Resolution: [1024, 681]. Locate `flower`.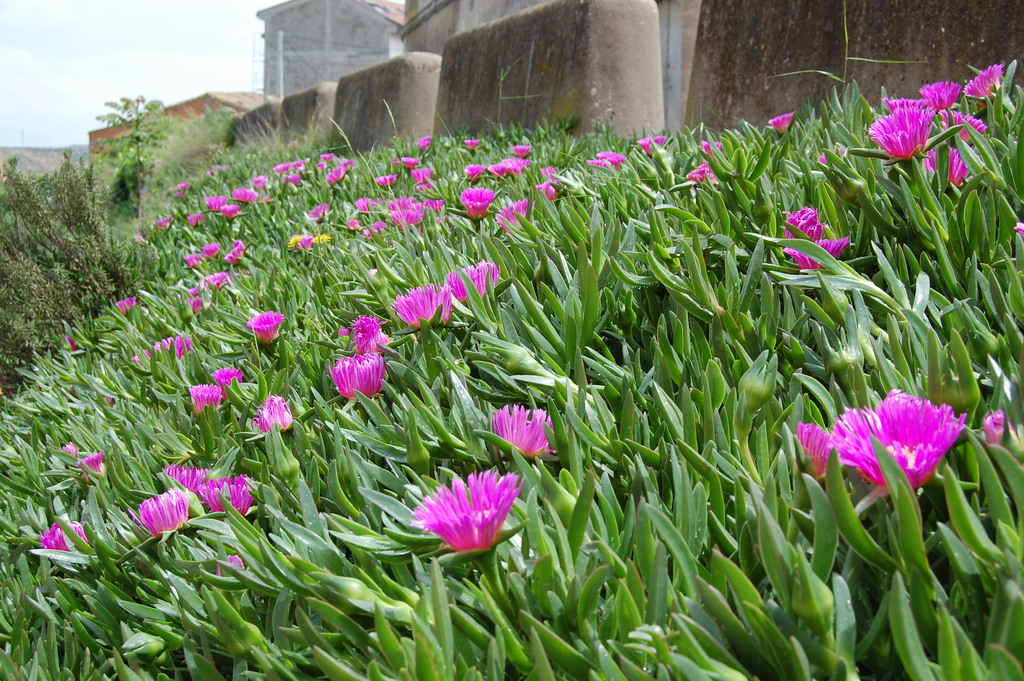
detection(77, 451, 106, 482).
